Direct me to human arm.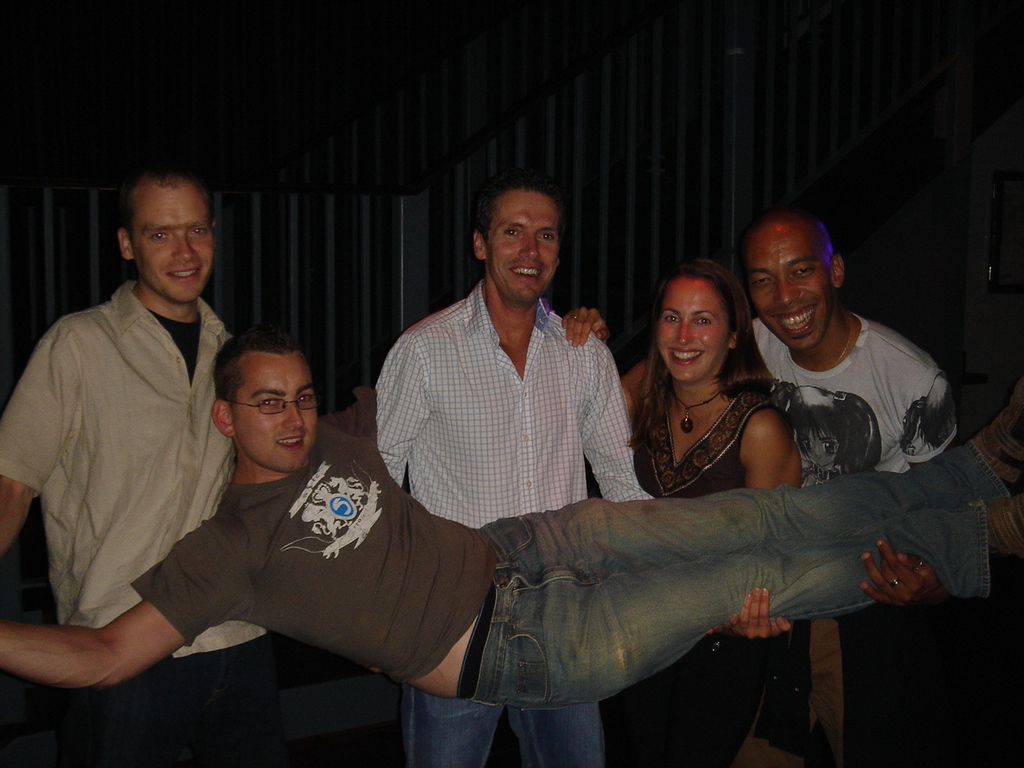
Direction: pyautogui.locateOnScreen(846, 548, 946, 602).
